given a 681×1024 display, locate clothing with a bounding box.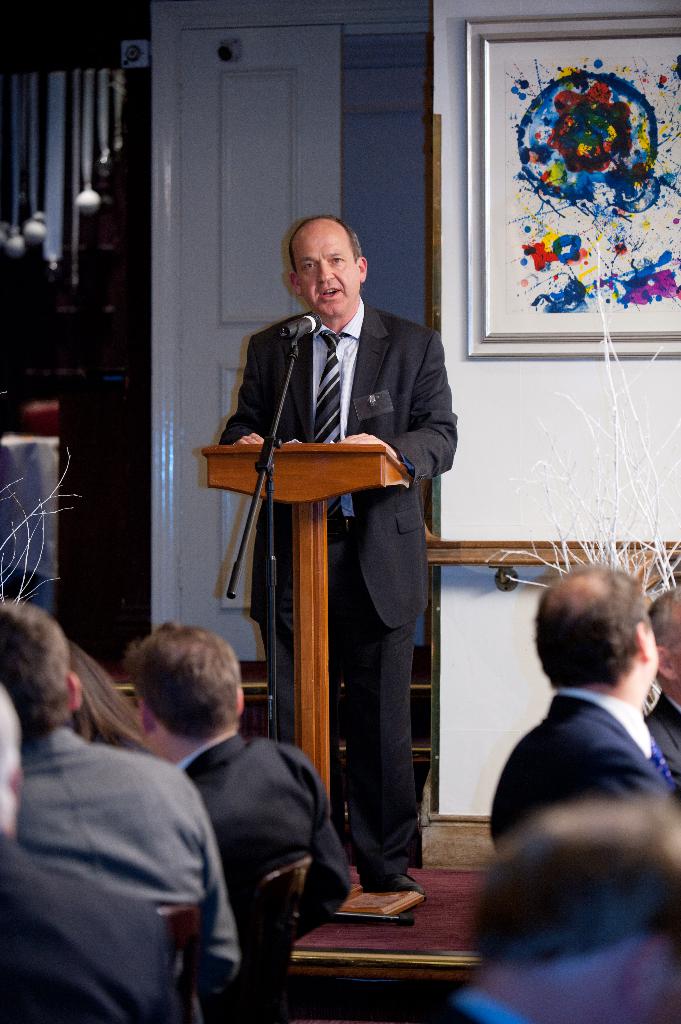
Located: (216, 294, 454, 889).
